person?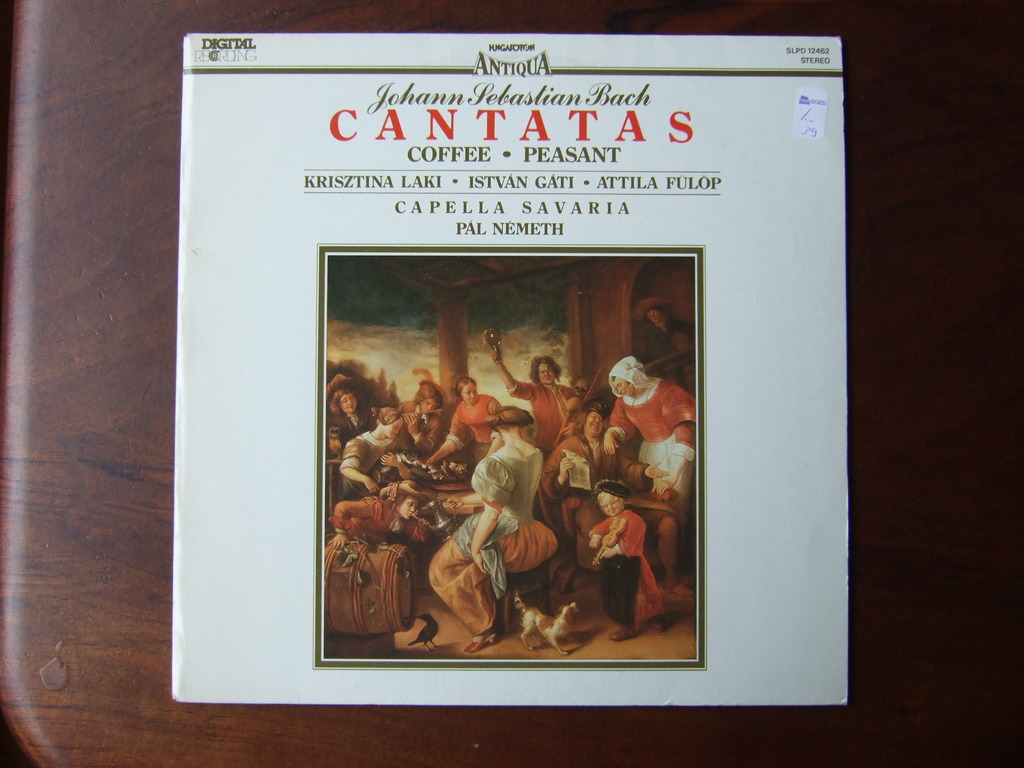
region(579, 479, 649, 615)
